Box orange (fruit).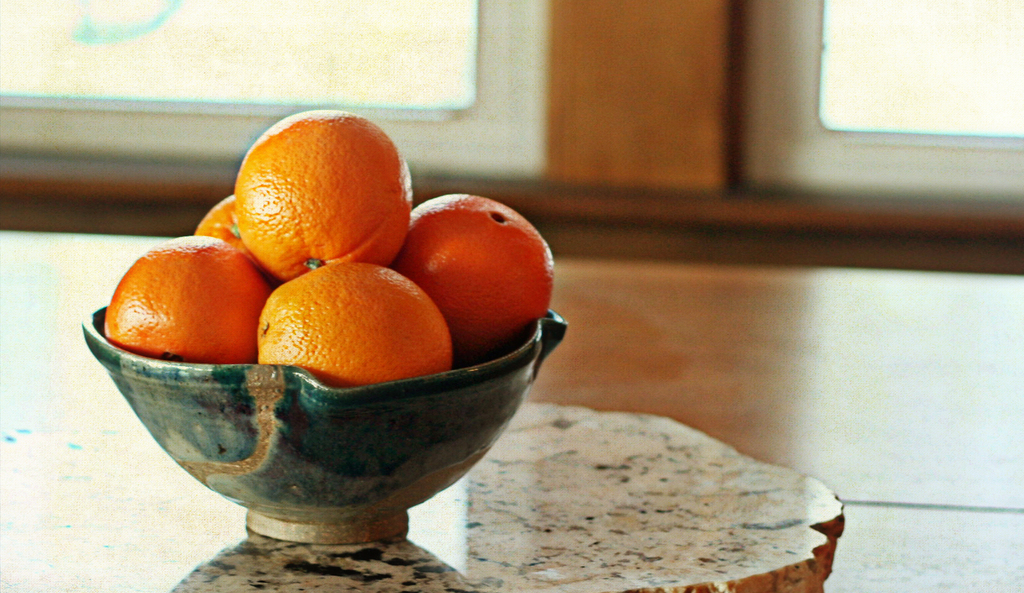
rect(405, 181, 565, 351).
